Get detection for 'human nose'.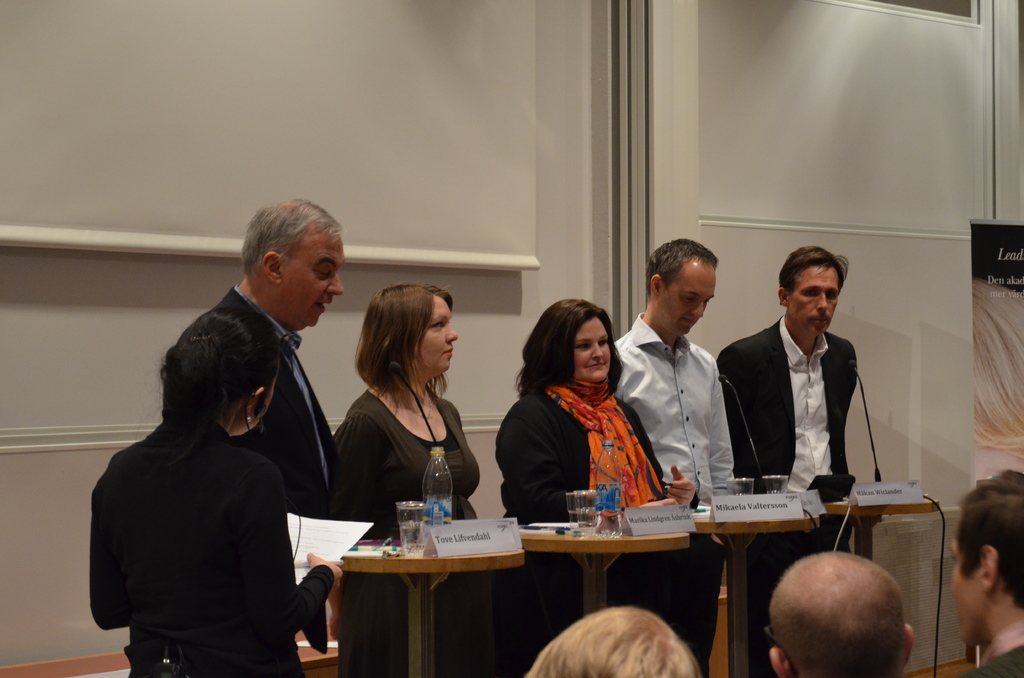
Detection: select_region(815, 291, 829, 312).
